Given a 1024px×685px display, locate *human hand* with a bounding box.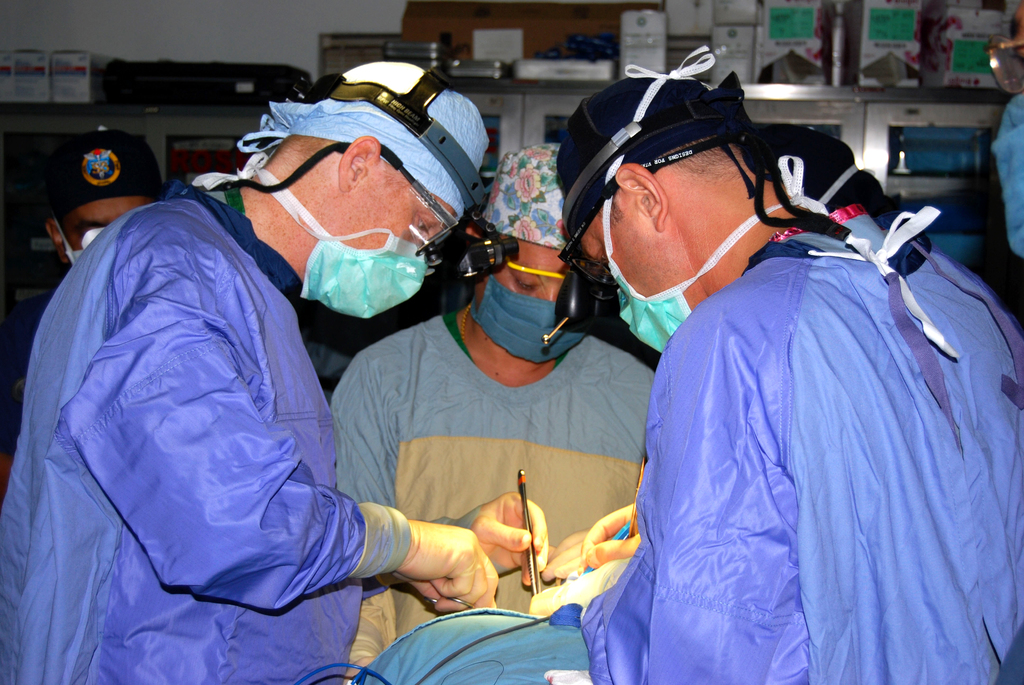
Located: bbox=(454, 491, 548, 592).
